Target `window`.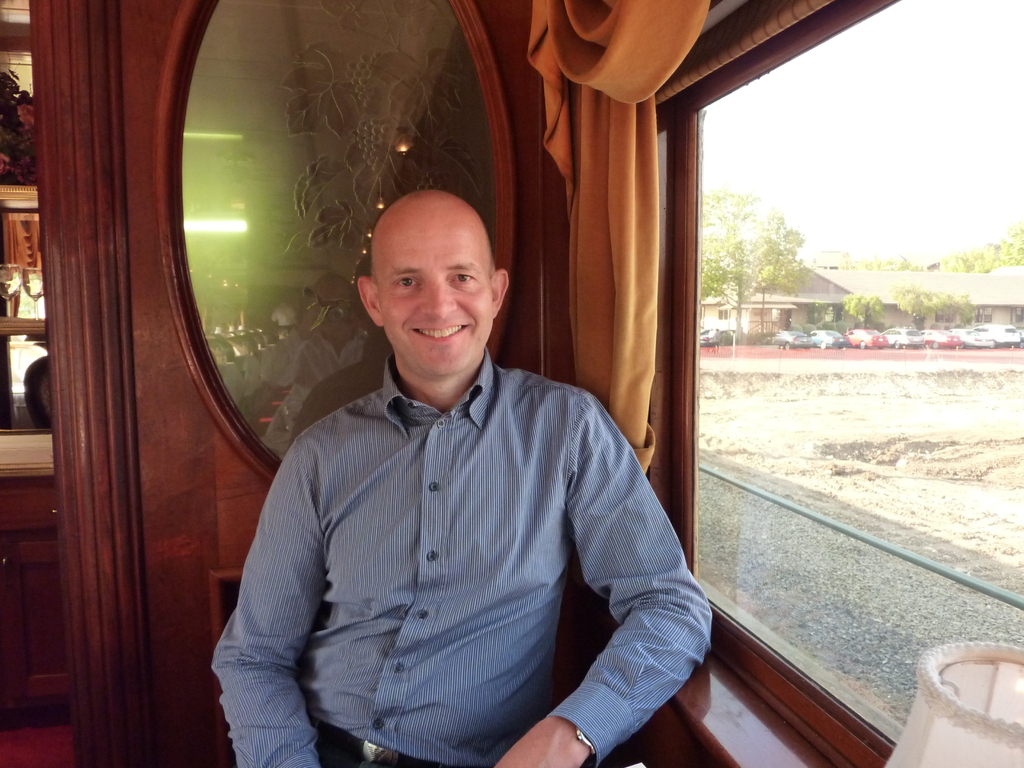
Target region: Rect(1009, 306, 1023, 324).
